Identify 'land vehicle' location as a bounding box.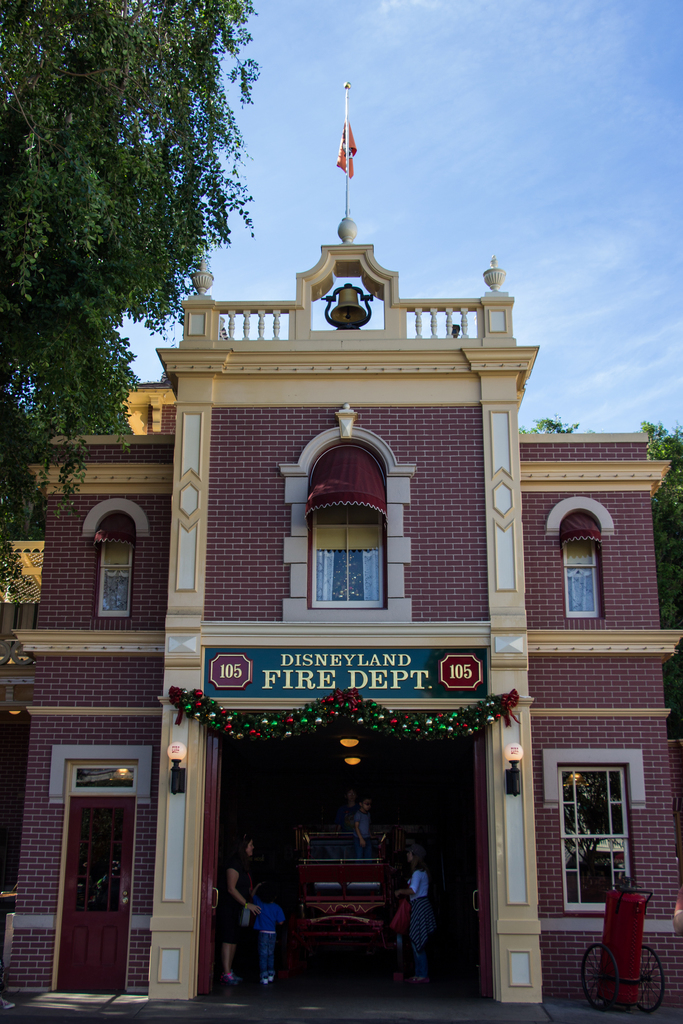
locate(298, 827, 405, 968).
